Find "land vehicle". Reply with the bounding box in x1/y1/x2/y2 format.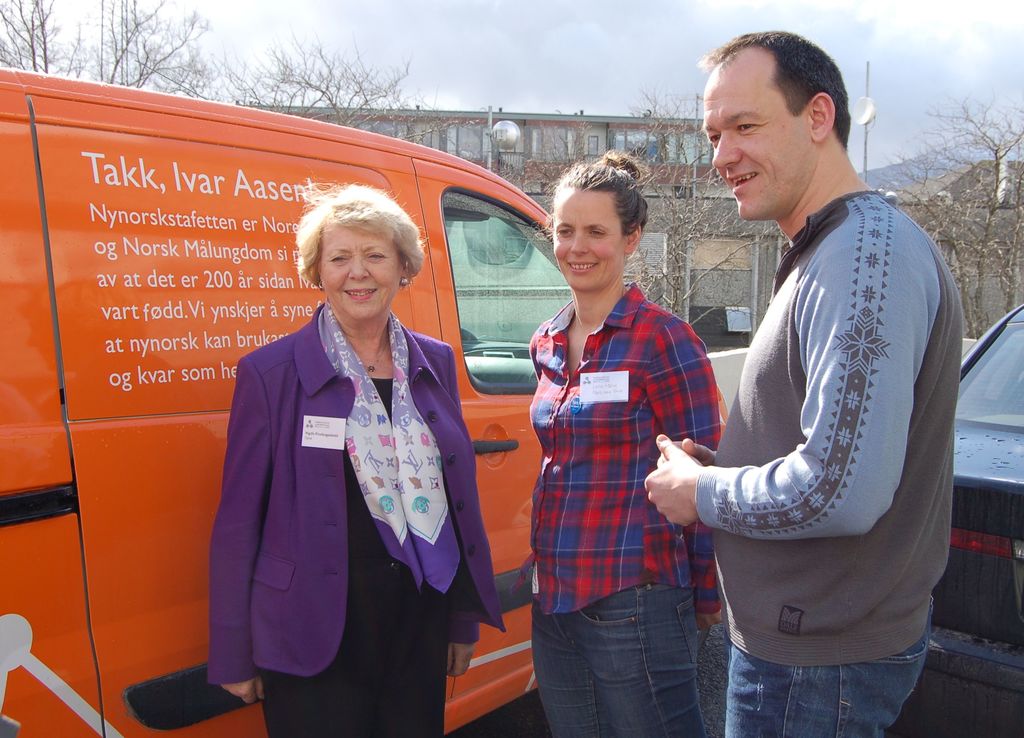
882/301/1023/737.
